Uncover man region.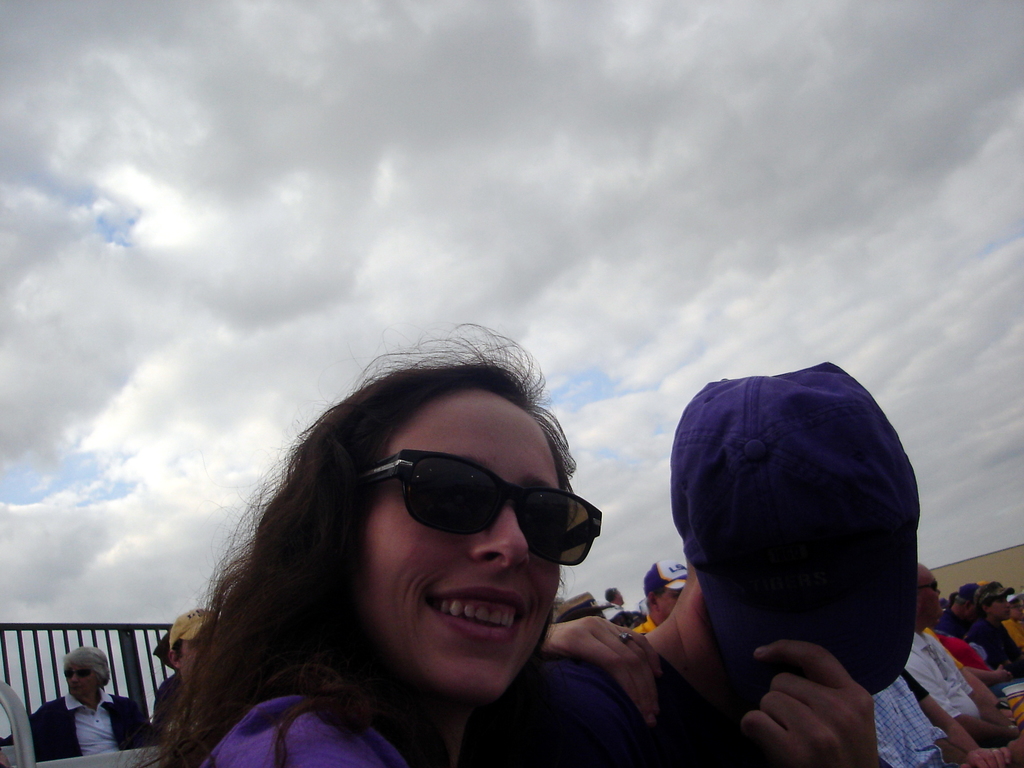
Uncovered: pyautogui.locateOnScreen(545, 368, 879, 767).
